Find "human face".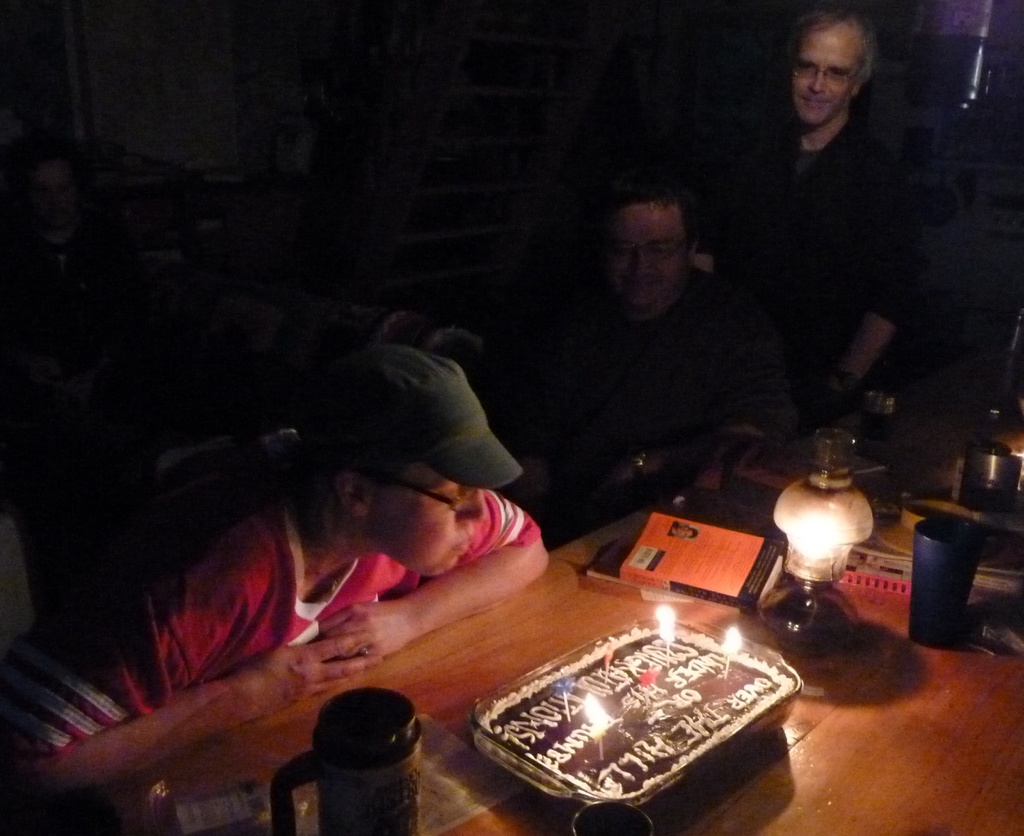
rect(367, 460, 488, 579).
